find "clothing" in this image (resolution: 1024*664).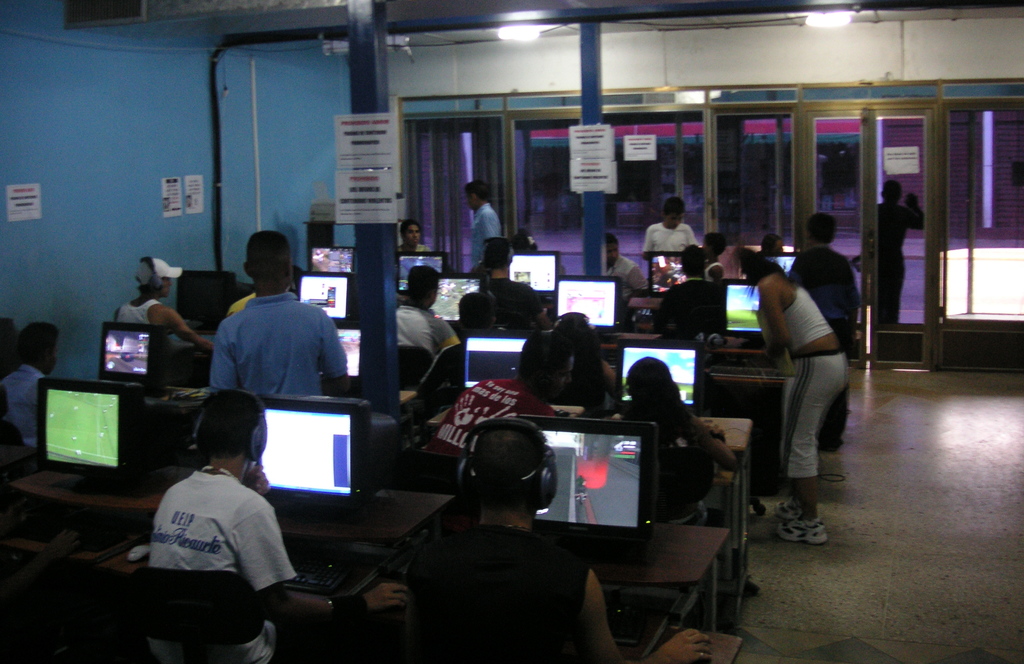
Rect(481, 277, 545, 336).
